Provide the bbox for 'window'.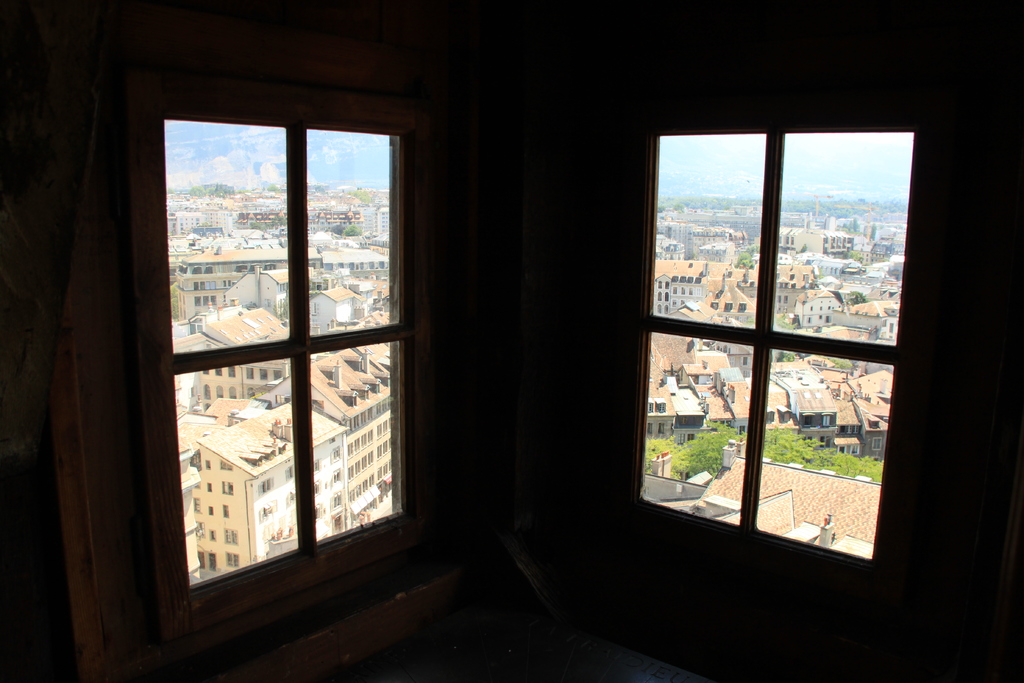
{"left": 806, "top": 300, "right": 842, "bottom": 323}.
